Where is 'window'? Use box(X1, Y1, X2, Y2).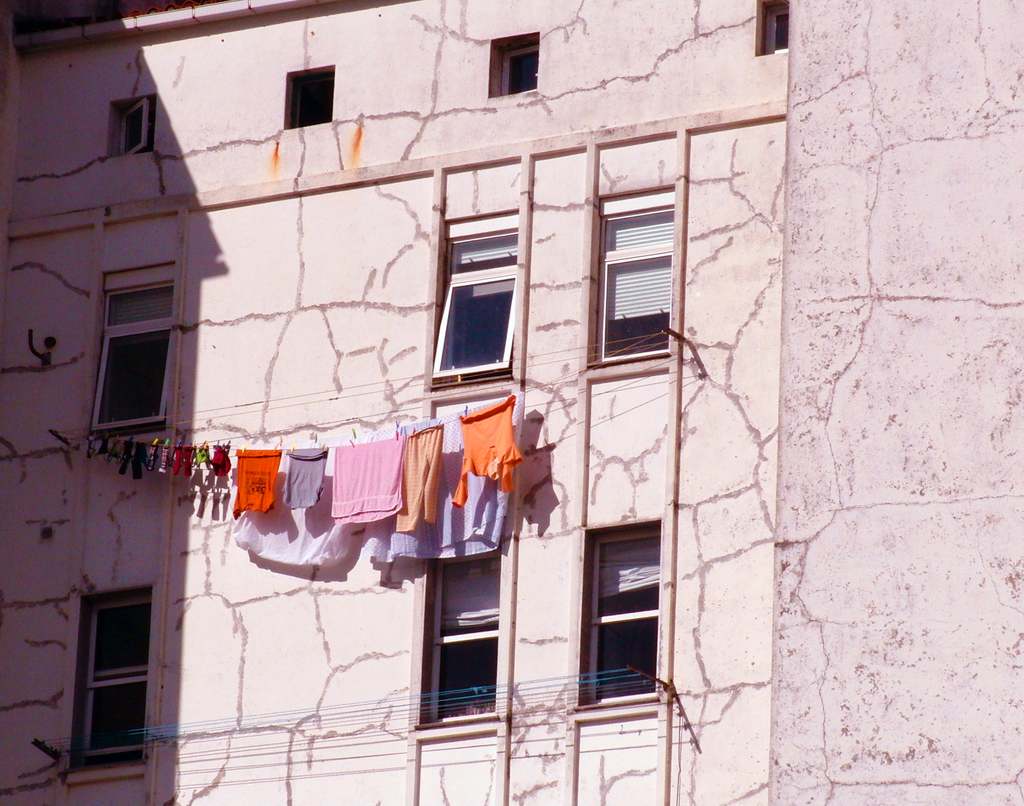
box(766, 0, 801, 51).
